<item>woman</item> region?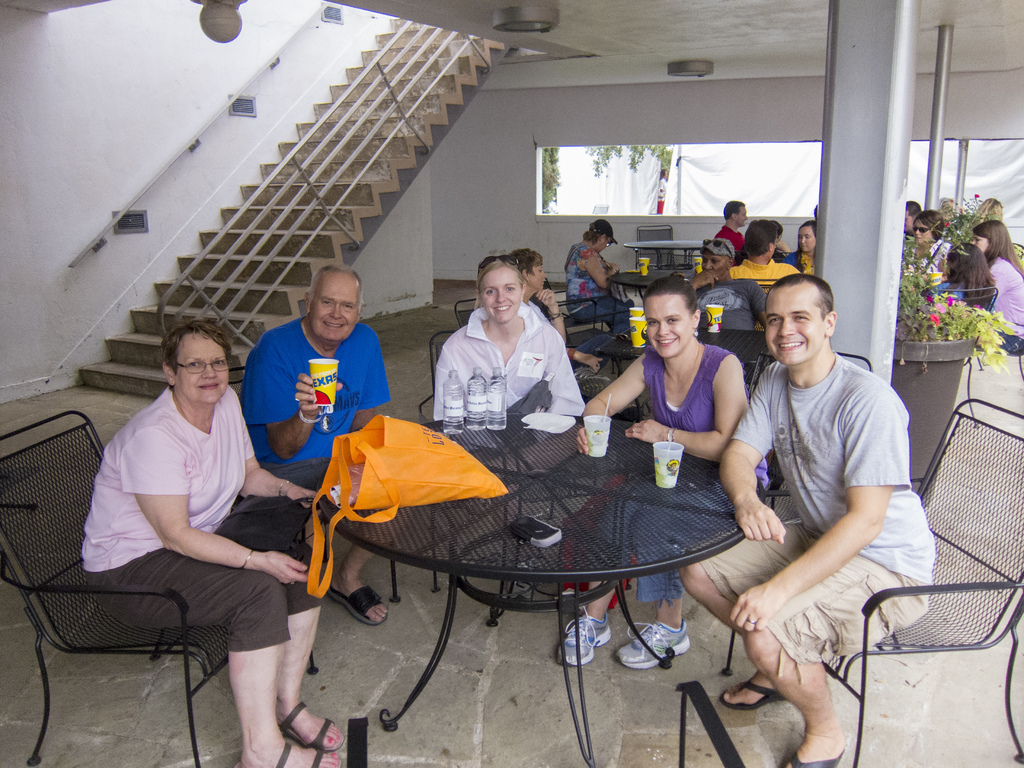
x1=780 y1=220 x2=818 y2=281
